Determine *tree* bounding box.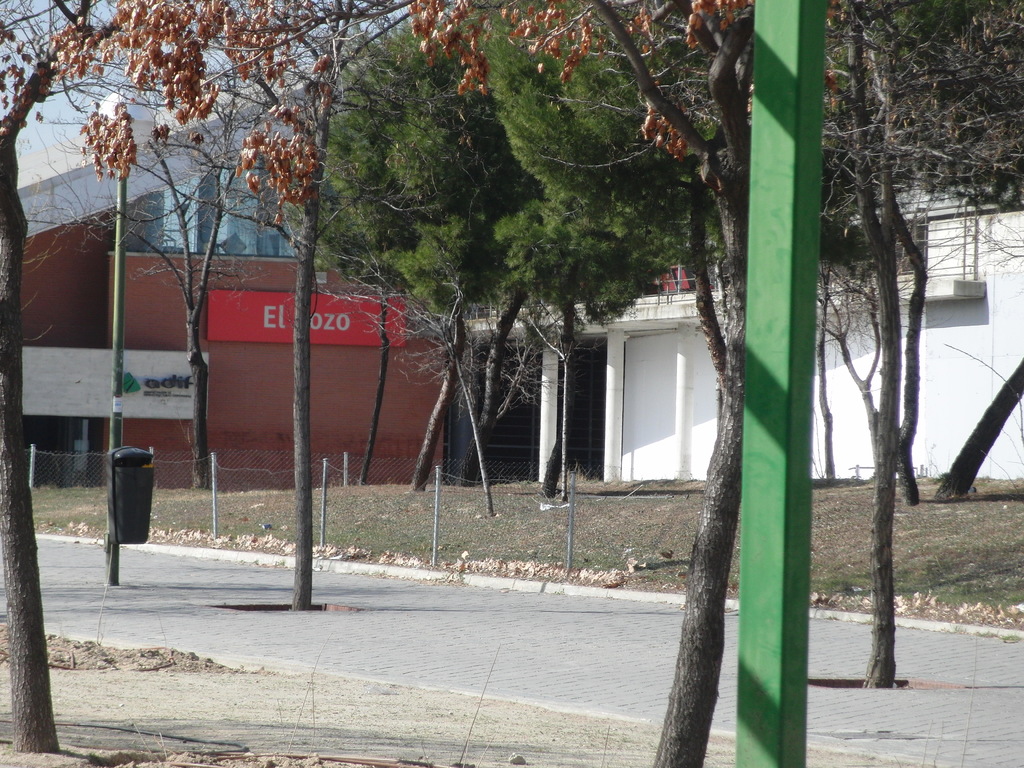
Determined: 821 0 969 693.
